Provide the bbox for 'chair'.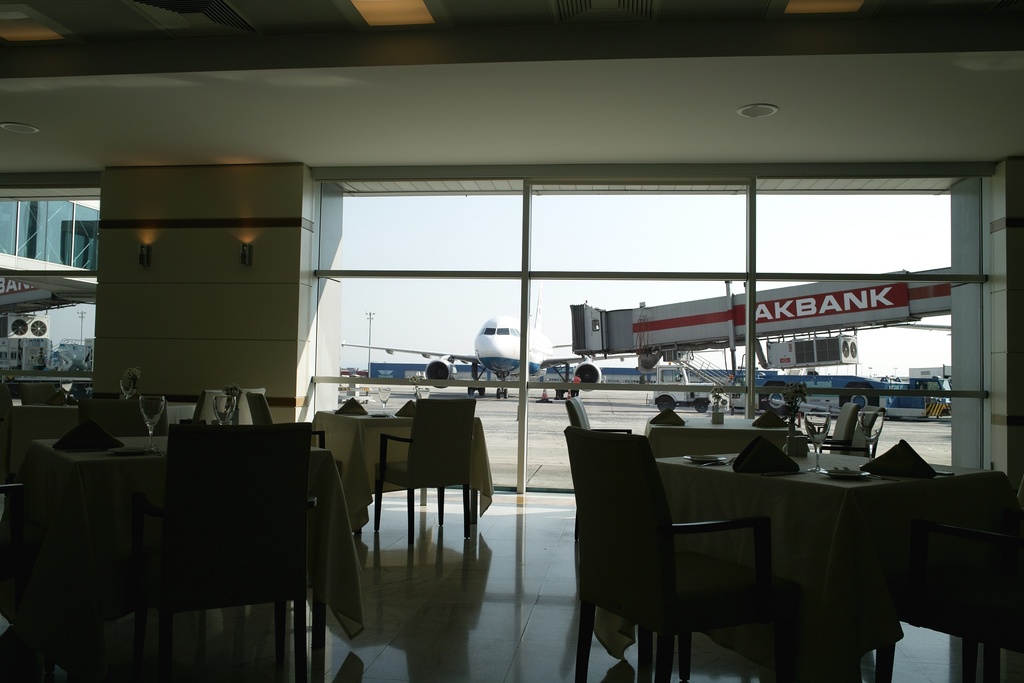
region(193, 387, 246, 425).
